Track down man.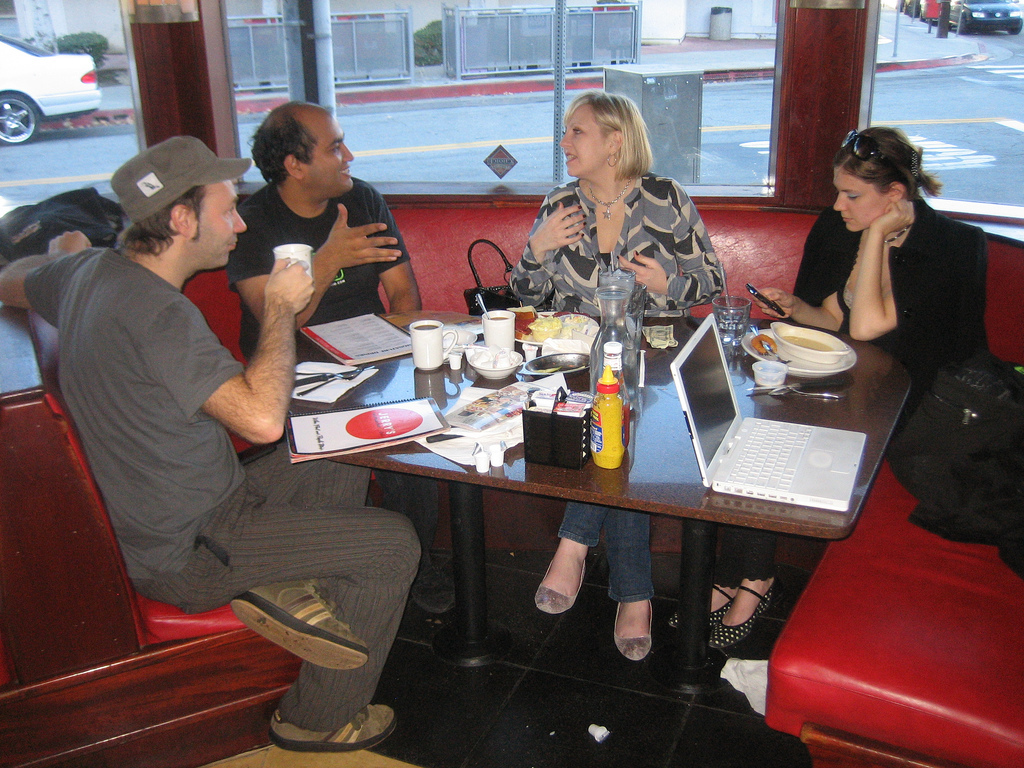
Tracked to bbox(196, 104, 430, 371).
